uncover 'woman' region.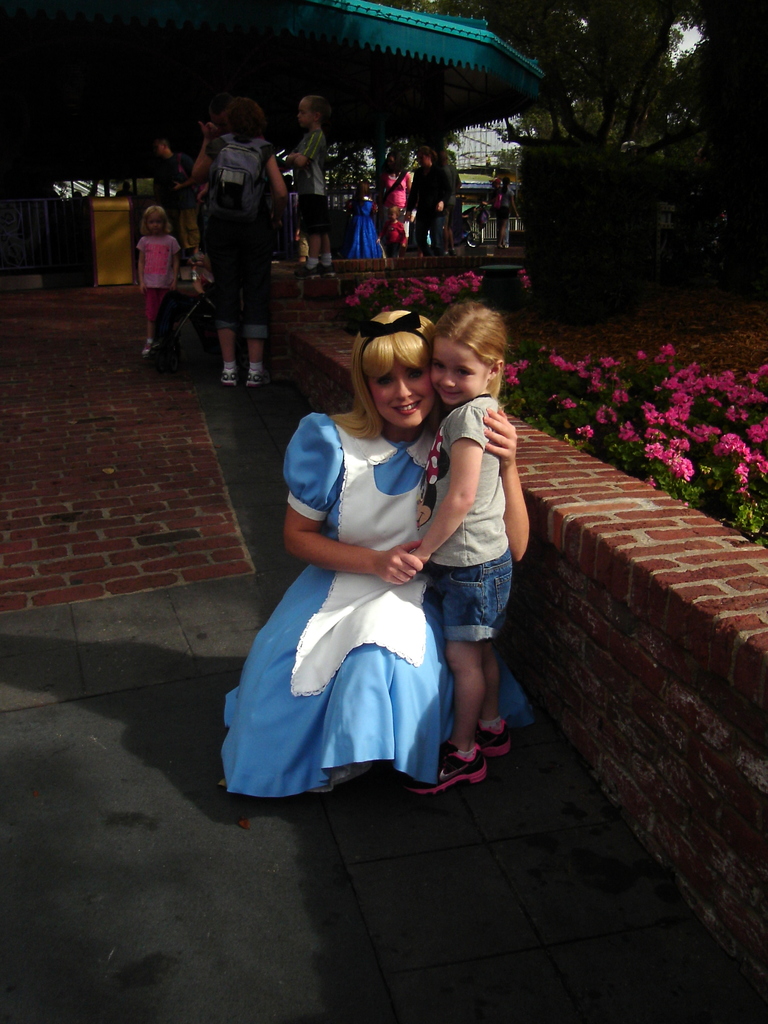
Uncovered: l=221, t=280, r=494, b=815.
